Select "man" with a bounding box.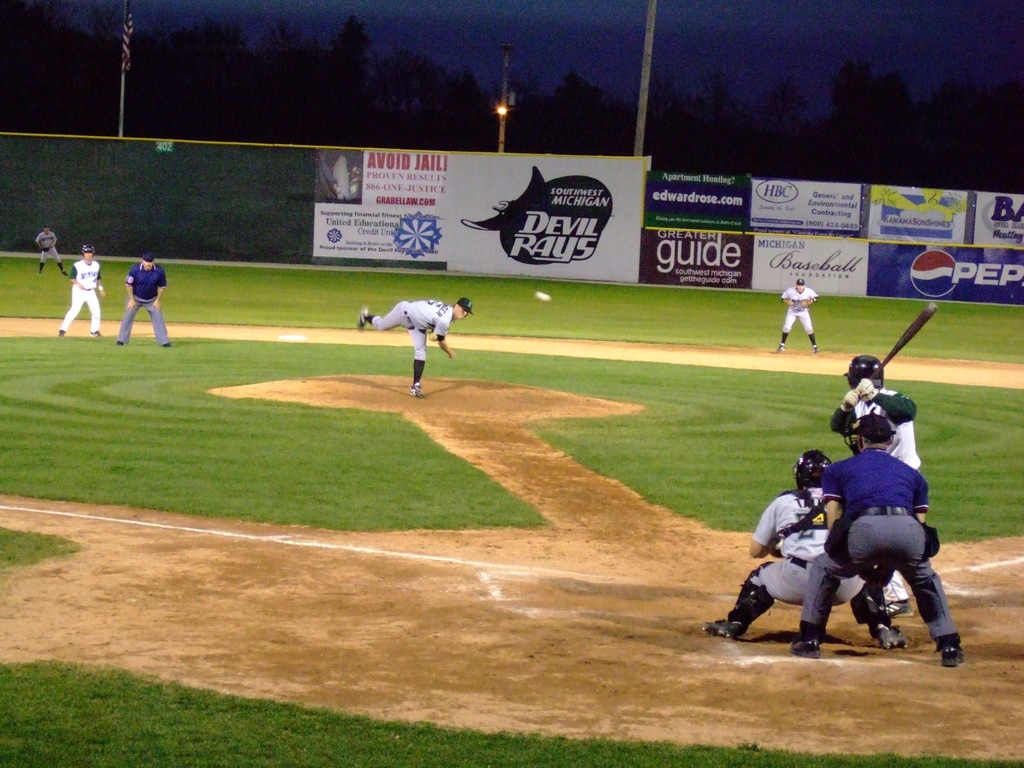
Rect(775, 281, 820, 355).
